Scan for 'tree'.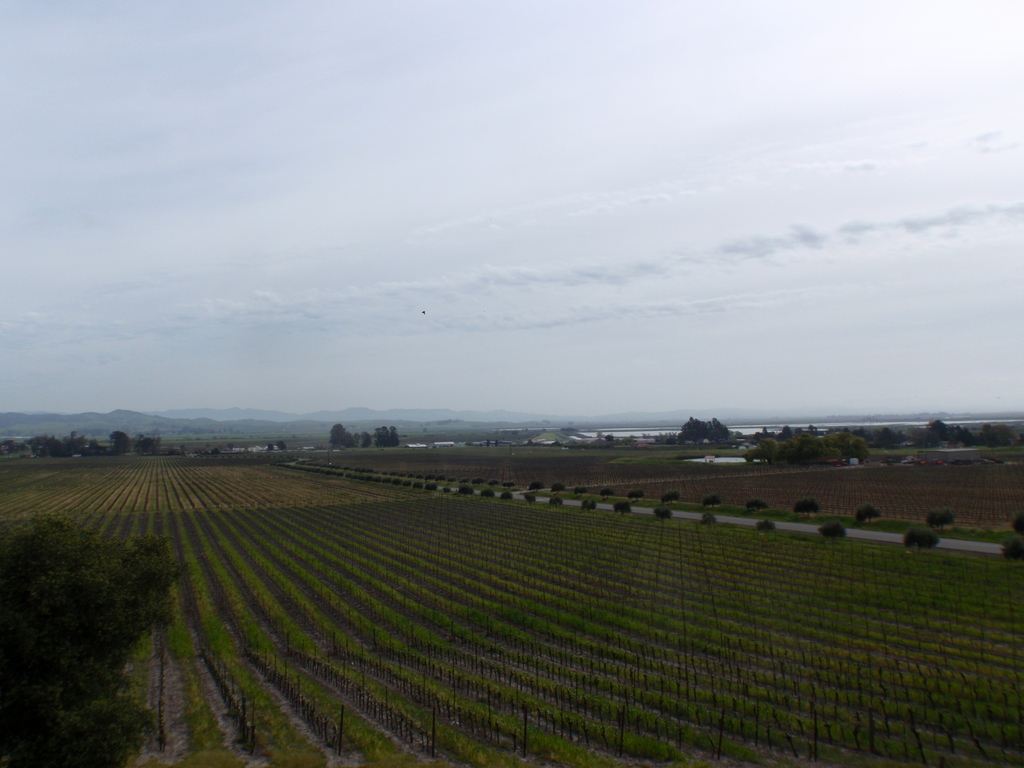
Scan result: <bbox>228, 442, 232, 450</bbox>.
